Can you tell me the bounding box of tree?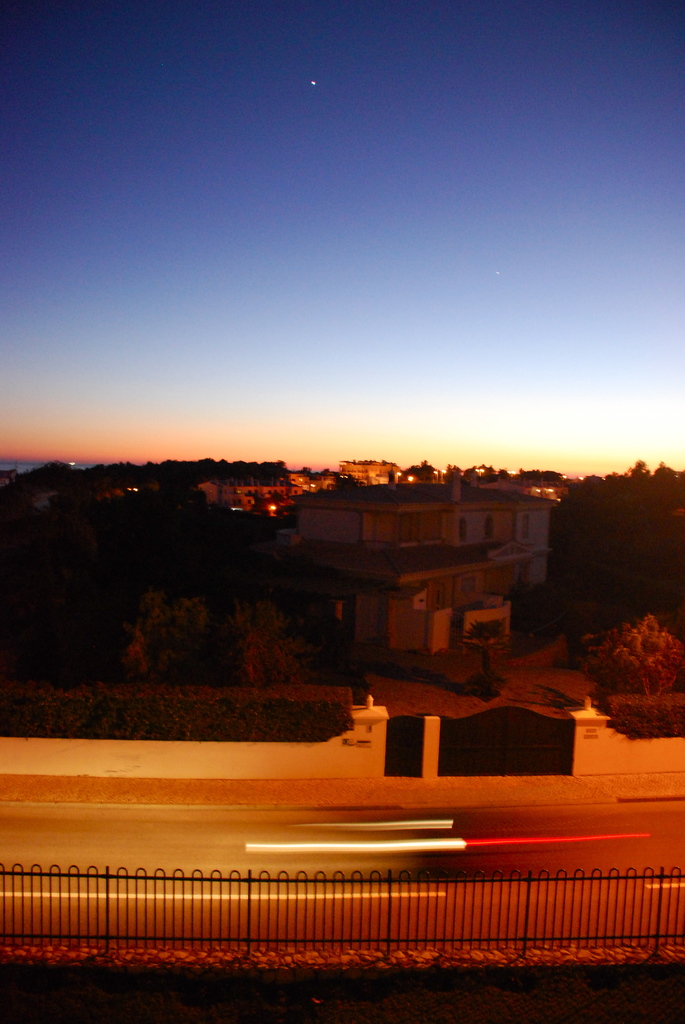
detection(544, 455, 684, 693).
